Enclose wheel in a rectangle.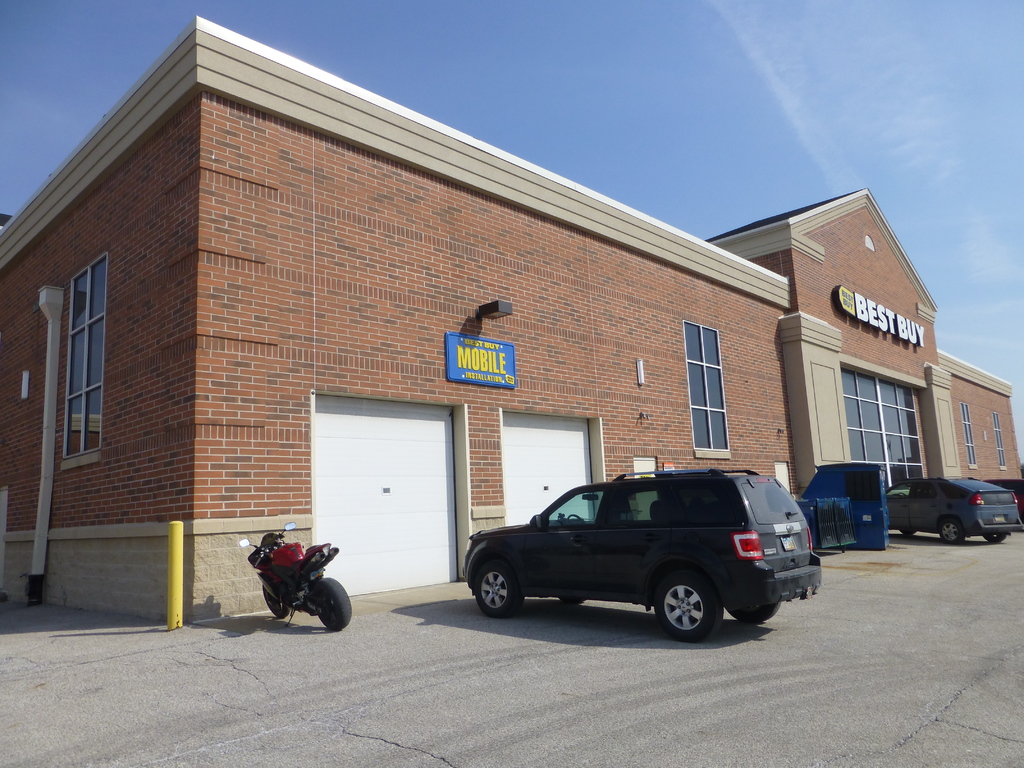
[984, 532, 1006, 543].
